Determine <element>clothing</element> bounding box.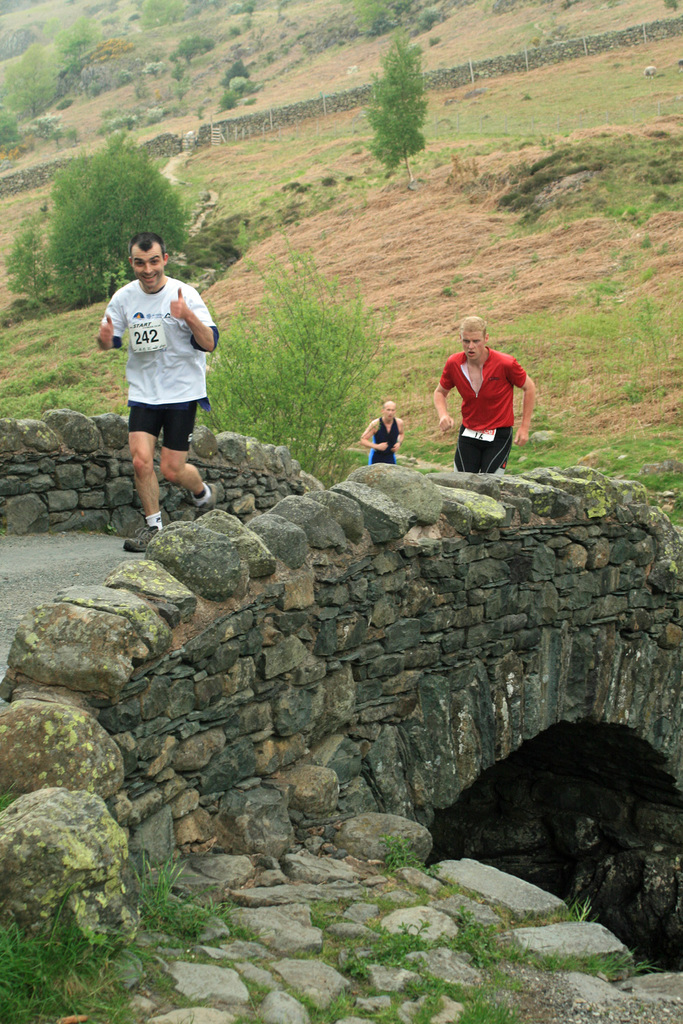
Determined: bbox(449, 326, 528, 463).
